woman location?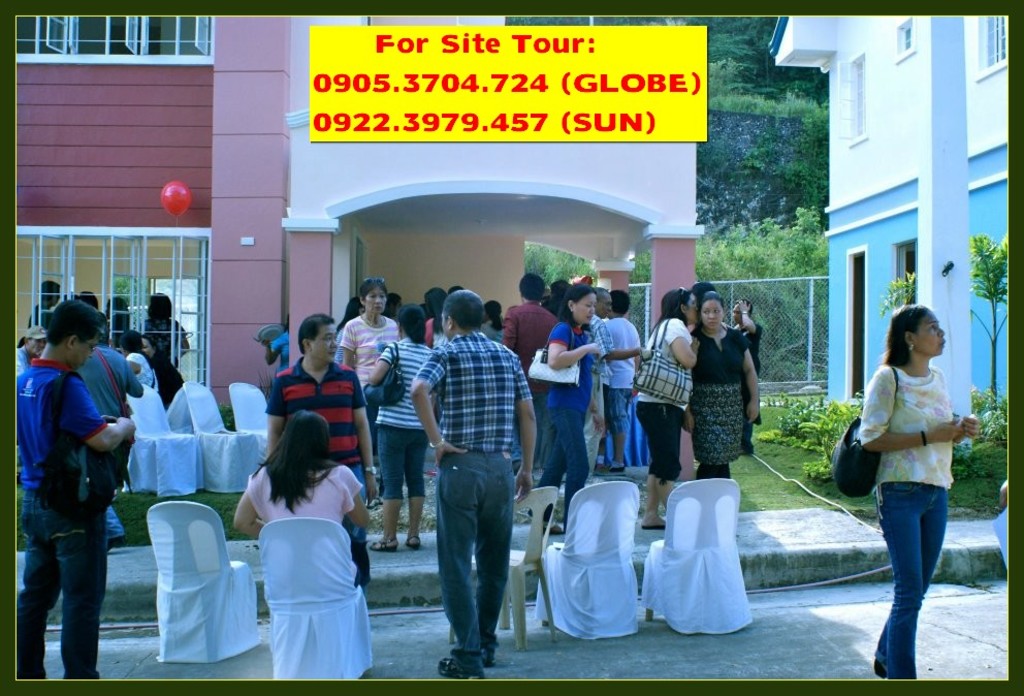
select_region(233, 409, 369, 588)
